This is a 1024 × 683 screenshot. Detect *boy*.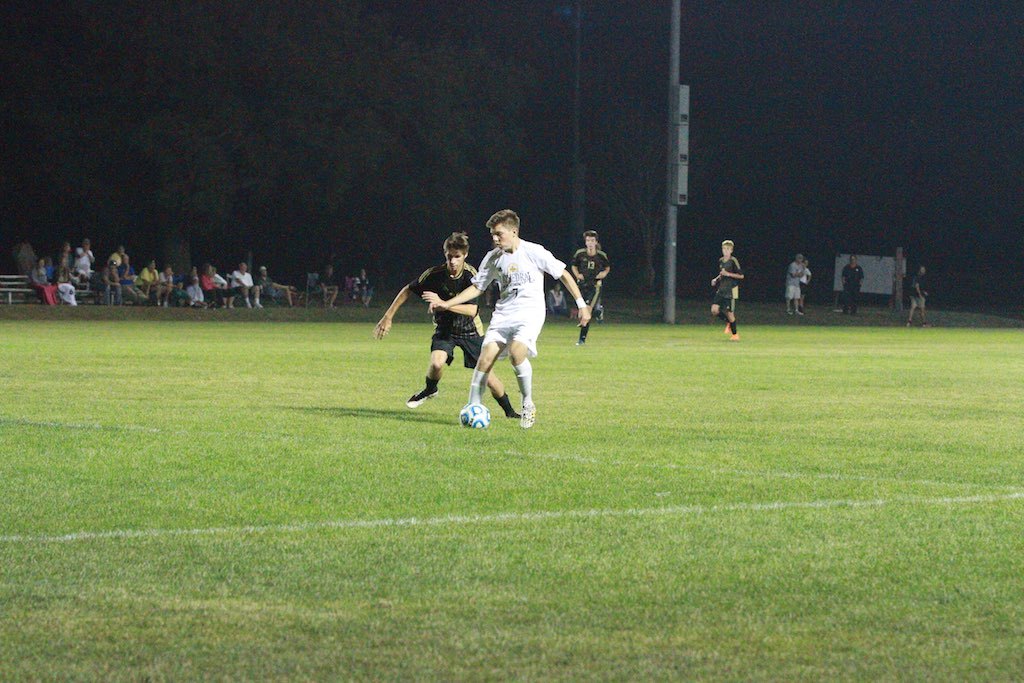
(910, 264, 939, 330).
